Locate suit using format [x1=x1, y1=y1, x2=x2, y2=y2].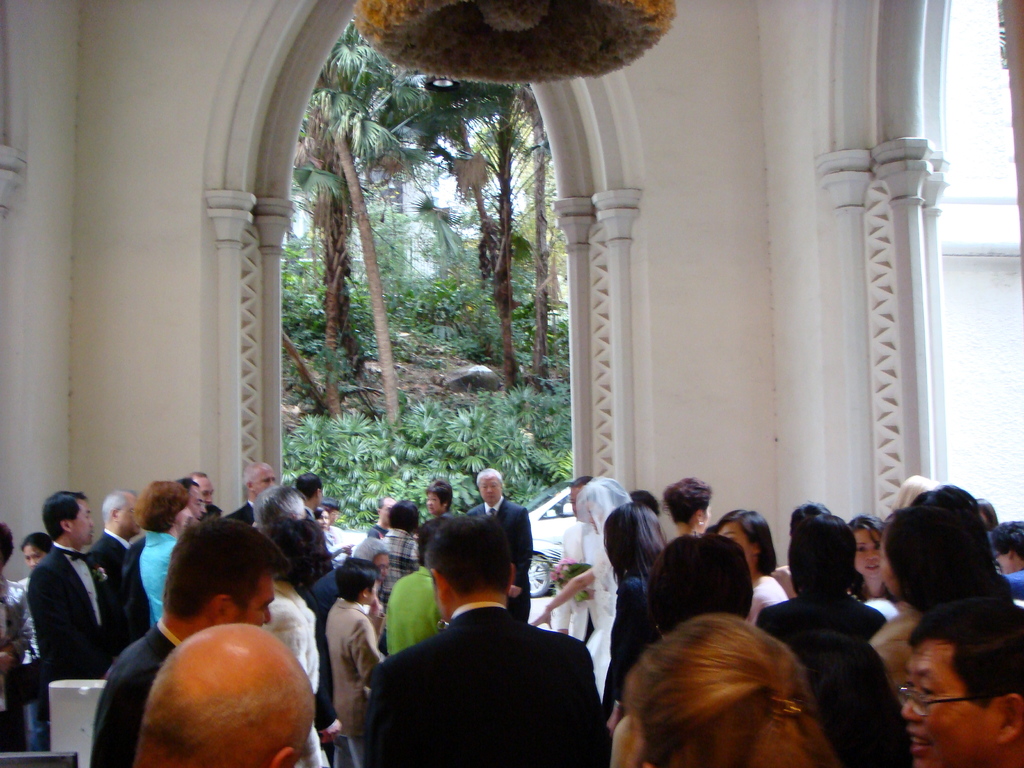
[x1=228, y1=500, x2=256, y2=525].
